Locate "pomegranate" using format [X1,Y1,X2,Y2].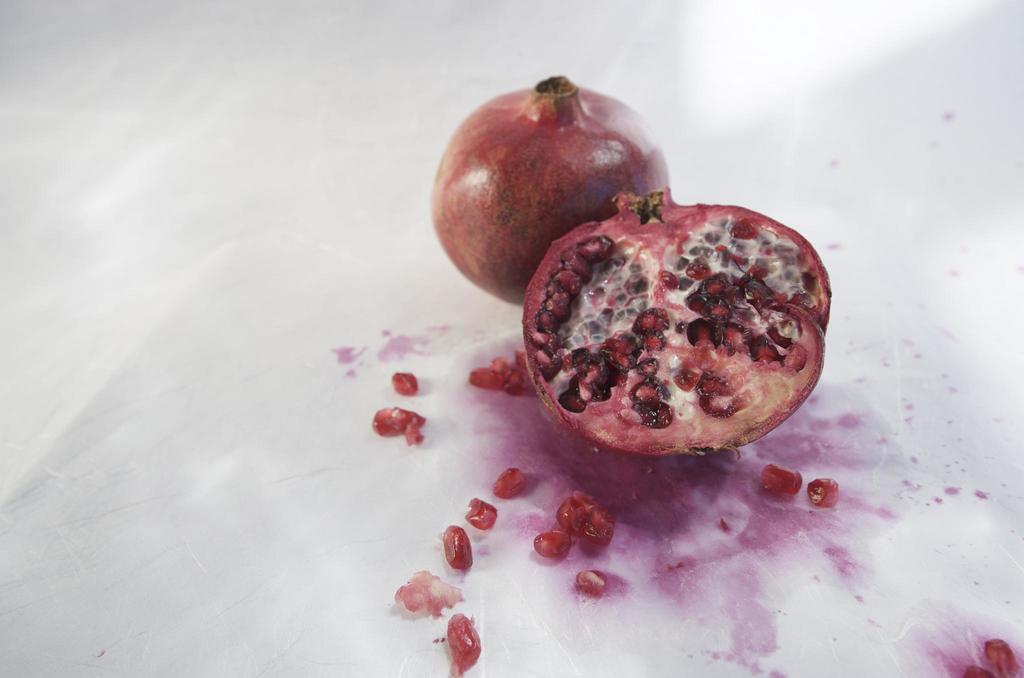
[574,570,605,597].
